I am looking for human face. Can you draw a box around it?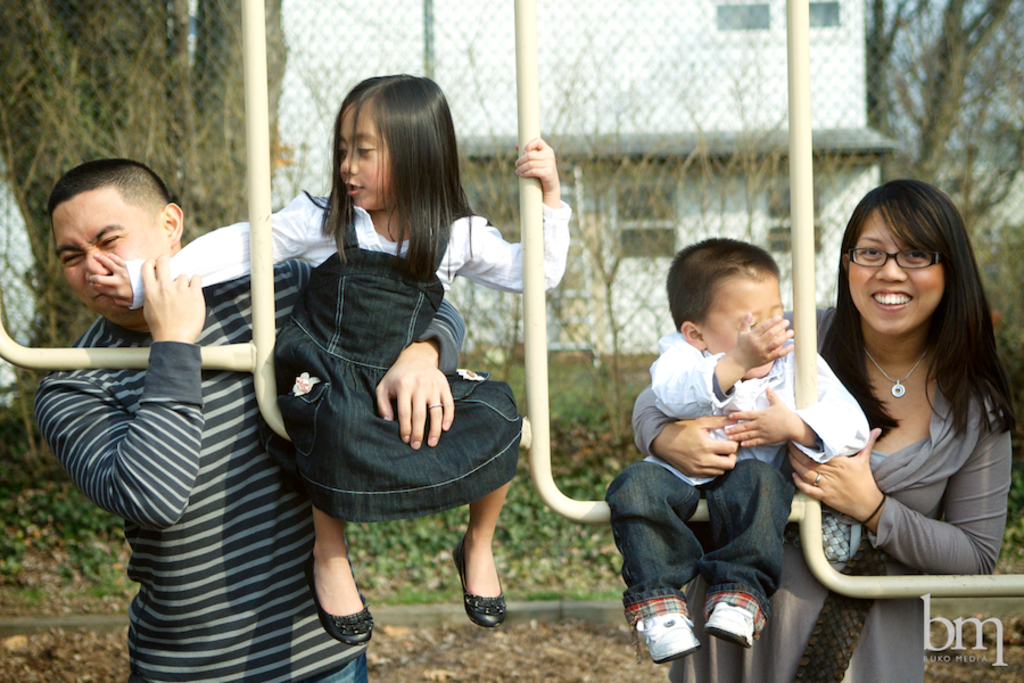
Sure, the bounding box is 849, 217, 947, 334.
